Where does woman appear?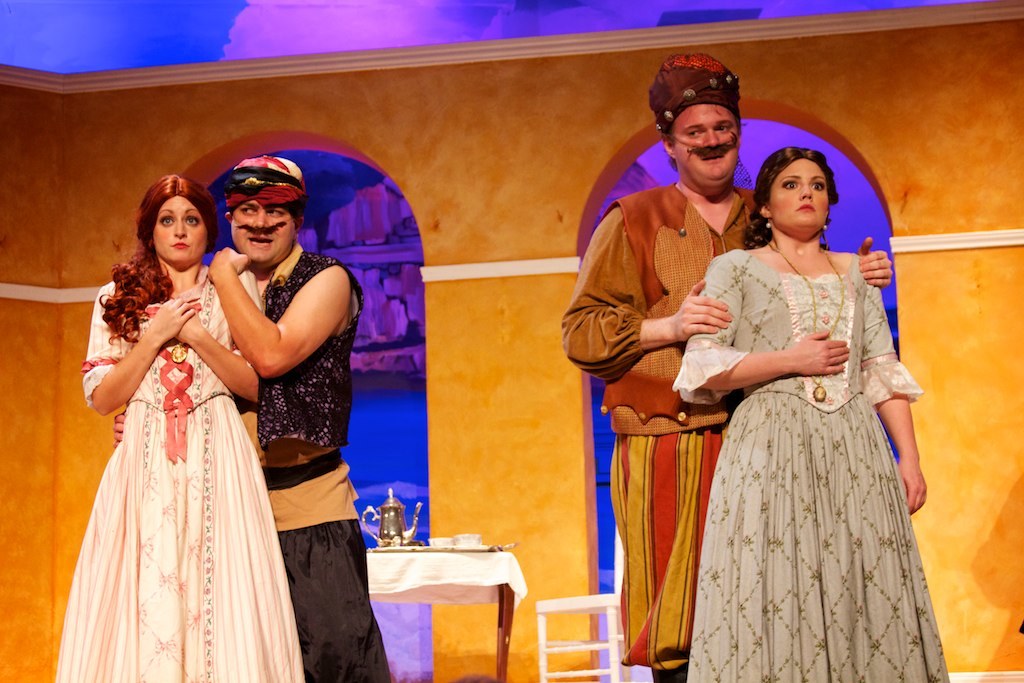
Appears at 669/147/951/682.
